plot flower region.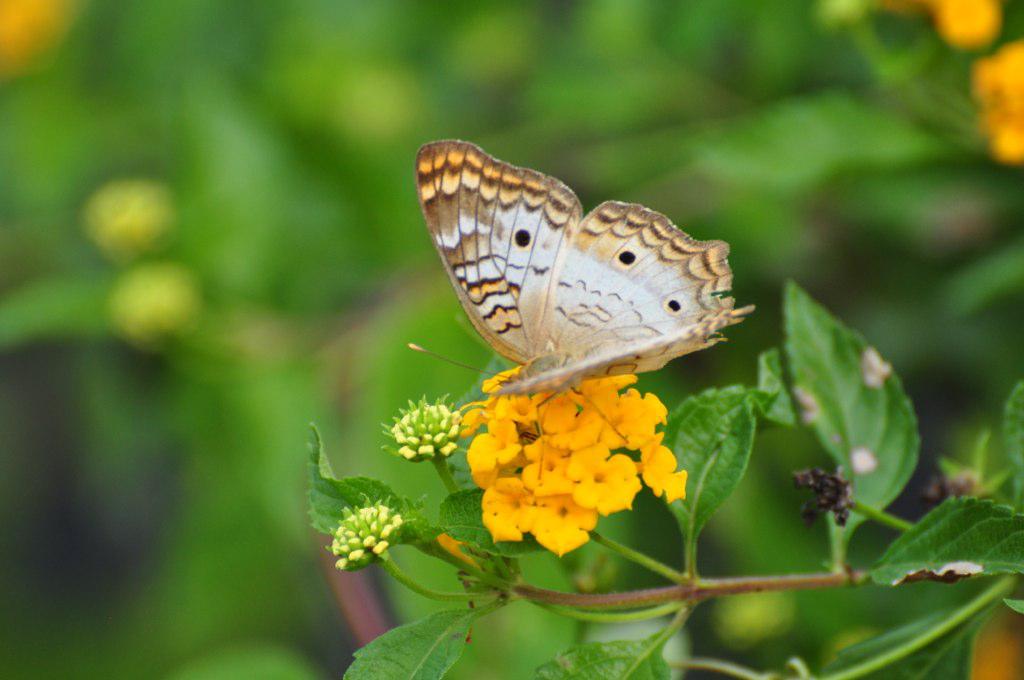
Plotted at (left=0, top=0, right=49, bottom=67).
